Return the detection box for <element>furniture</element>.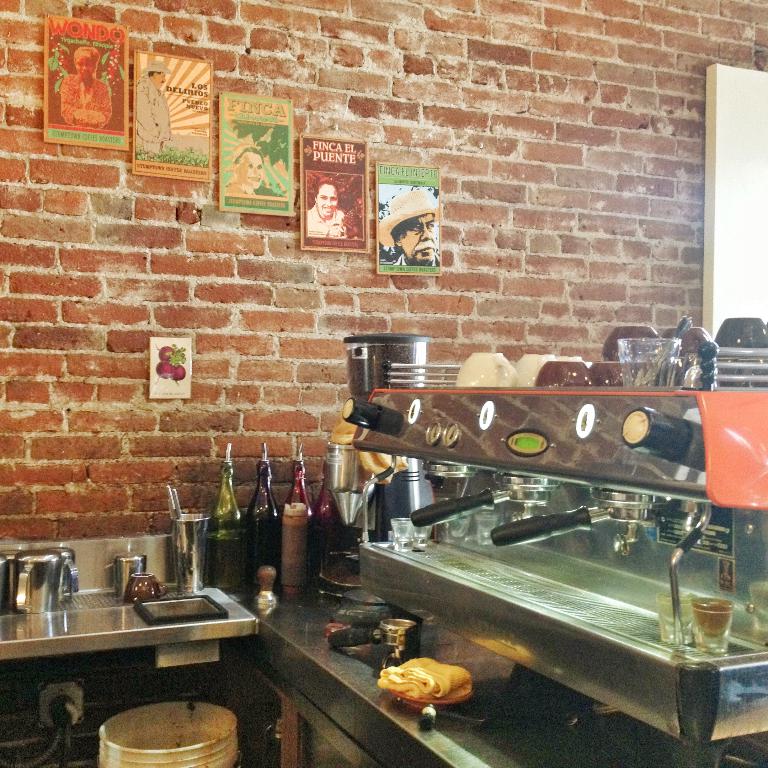
0/583/758/767.
